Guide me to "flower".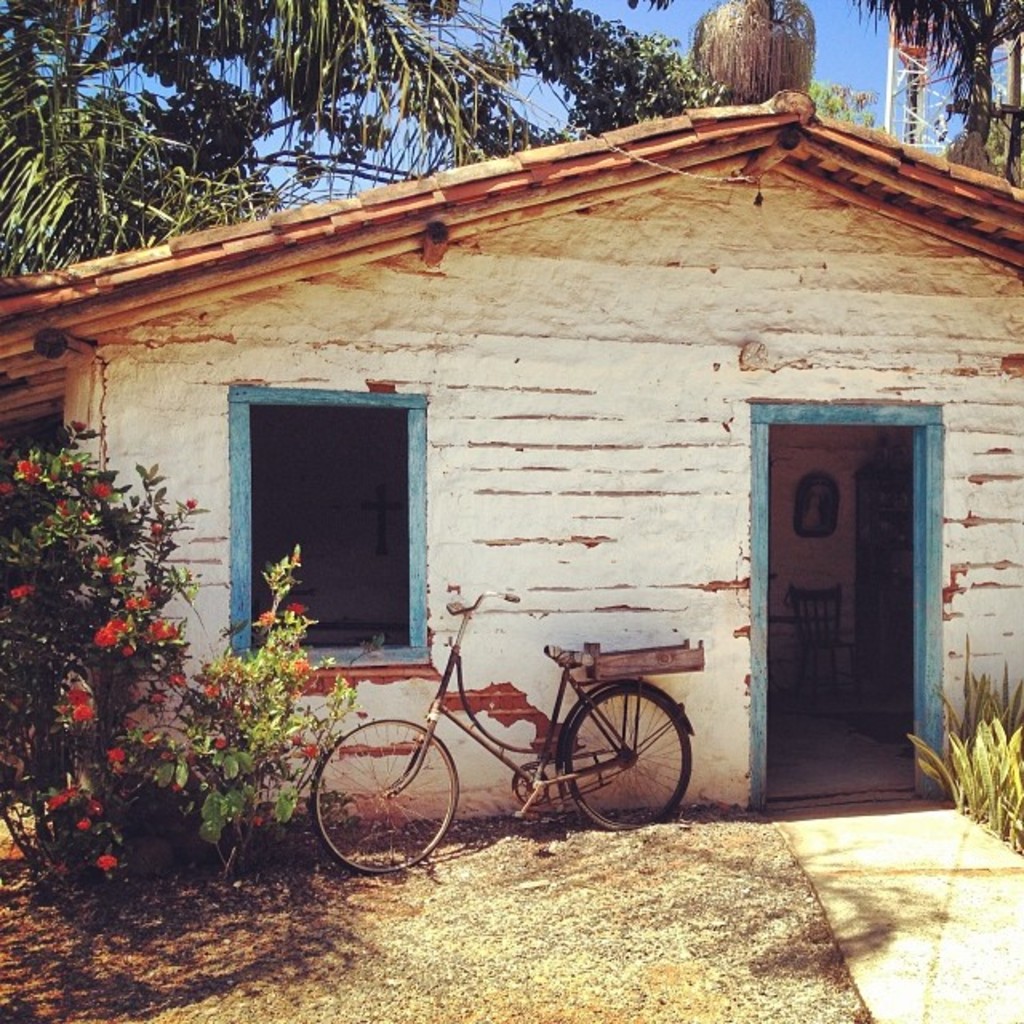
Guidance: 61, 461, 80, 470.
